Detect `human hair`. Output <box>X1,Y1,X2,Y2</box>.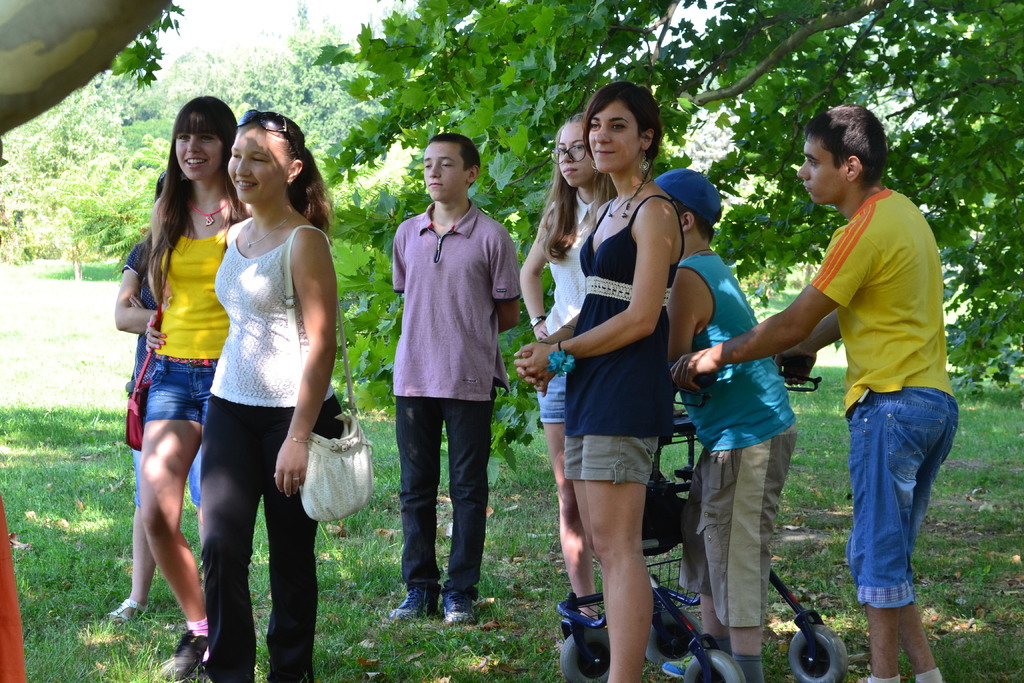
<box>428,131,480,190</box>.
